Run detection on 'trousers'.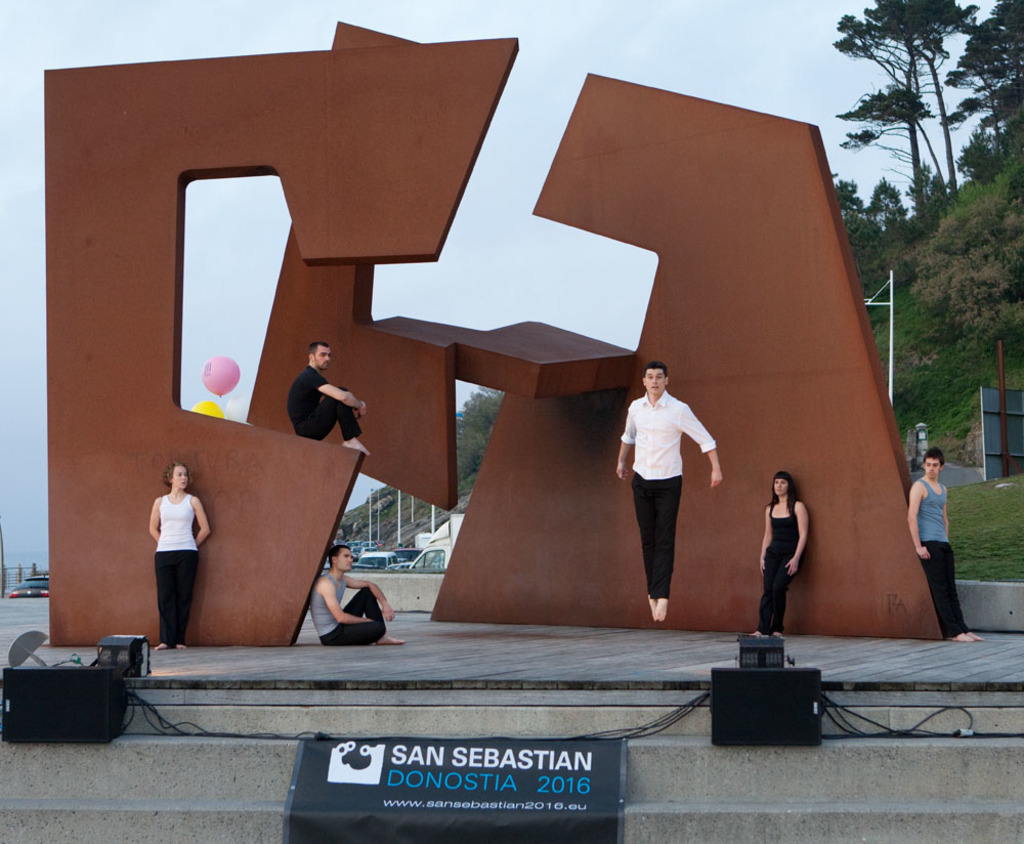
Result: [left=910, top=540, right=972, bottom=640].
